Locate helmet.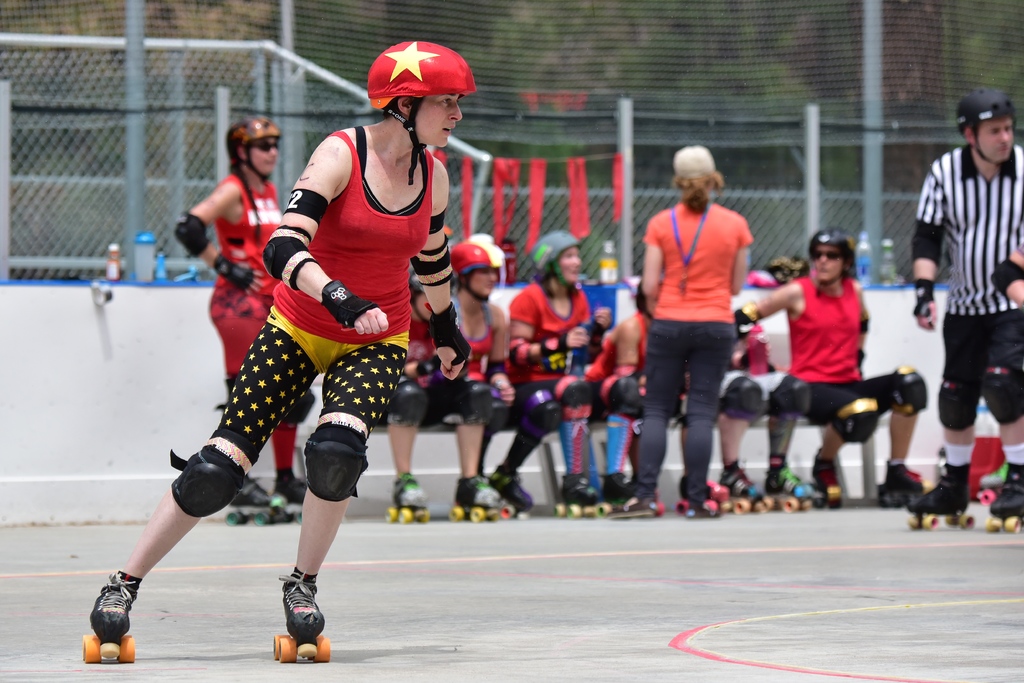
Bounding box: {"x1": 225, "y1": 120, "x2": 281, "y2": 184}.
